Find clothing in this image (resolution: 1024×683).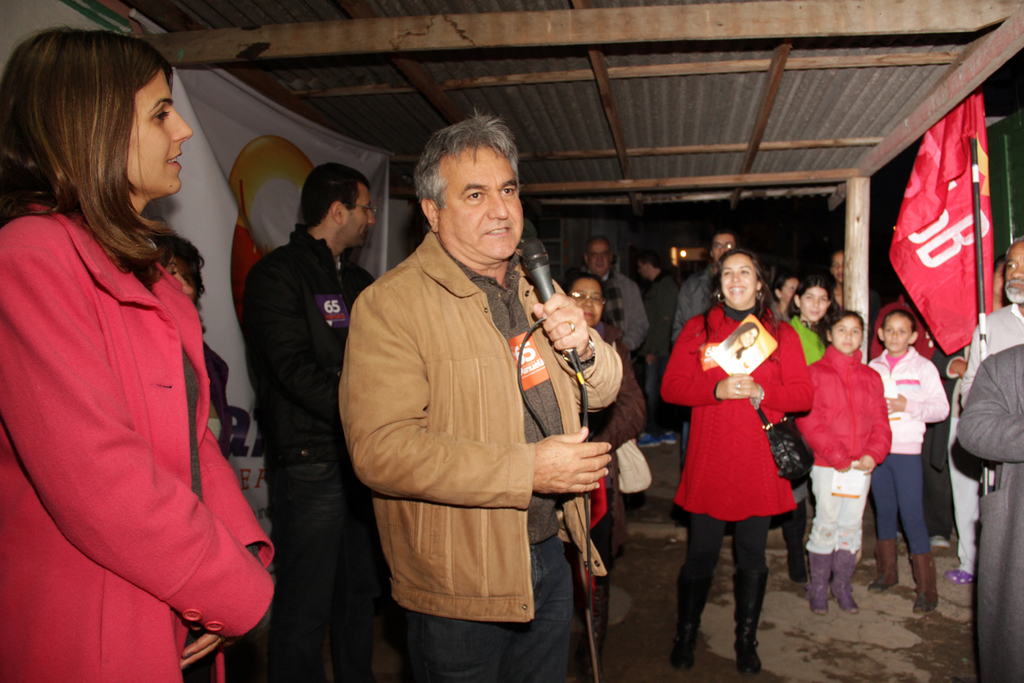
x1=645, y1=266, x2=690, y2=359.
